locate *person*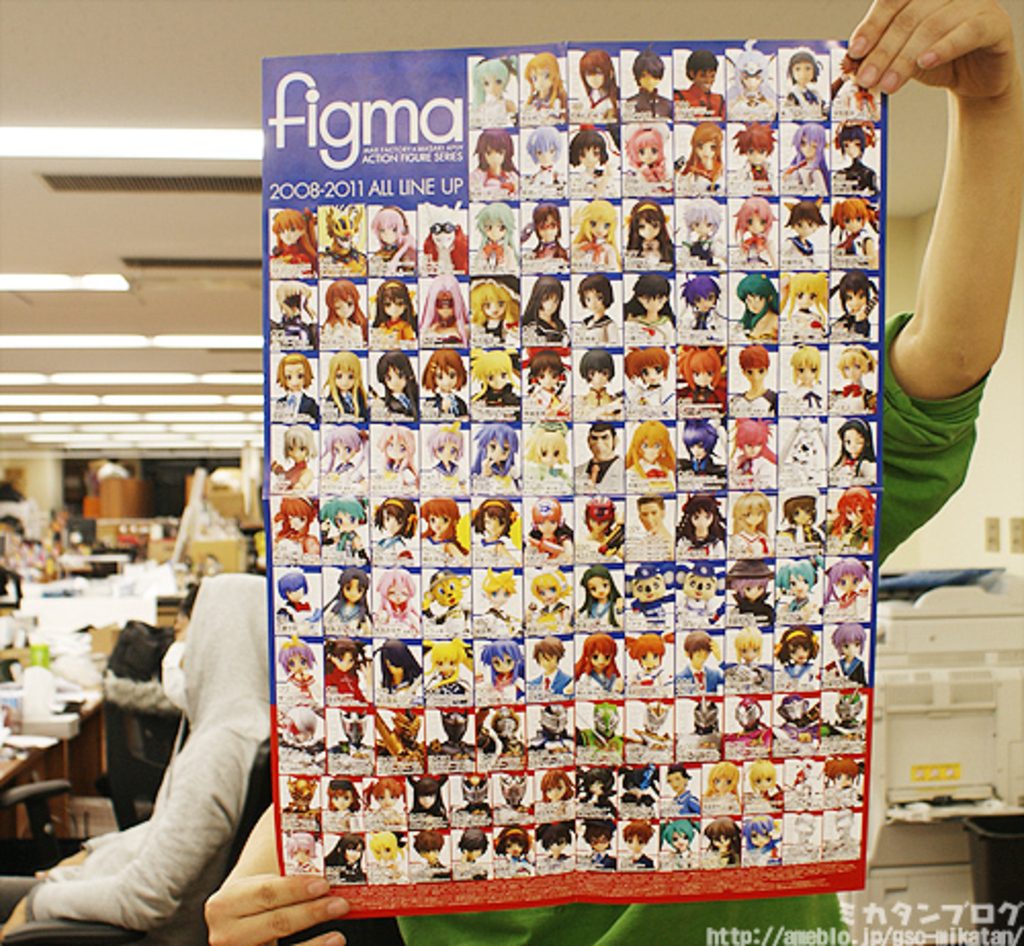
<region>623, 356, 664, 414</region>
